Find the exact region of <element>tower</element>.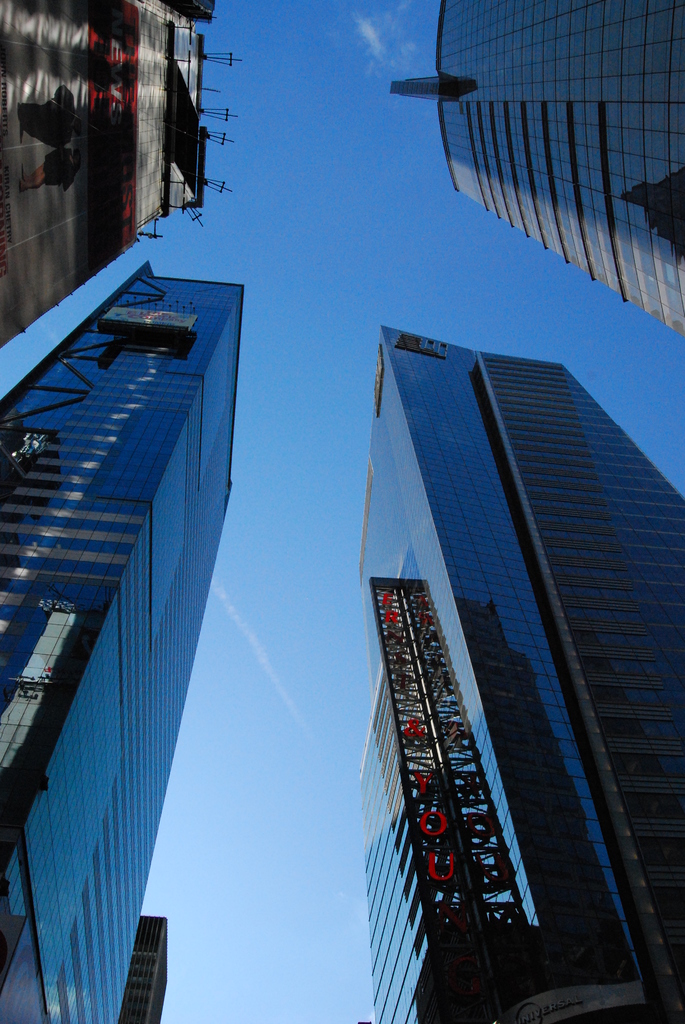
Exact region: pyautogui.locateOnScreen(326, 276, 663, 973).
